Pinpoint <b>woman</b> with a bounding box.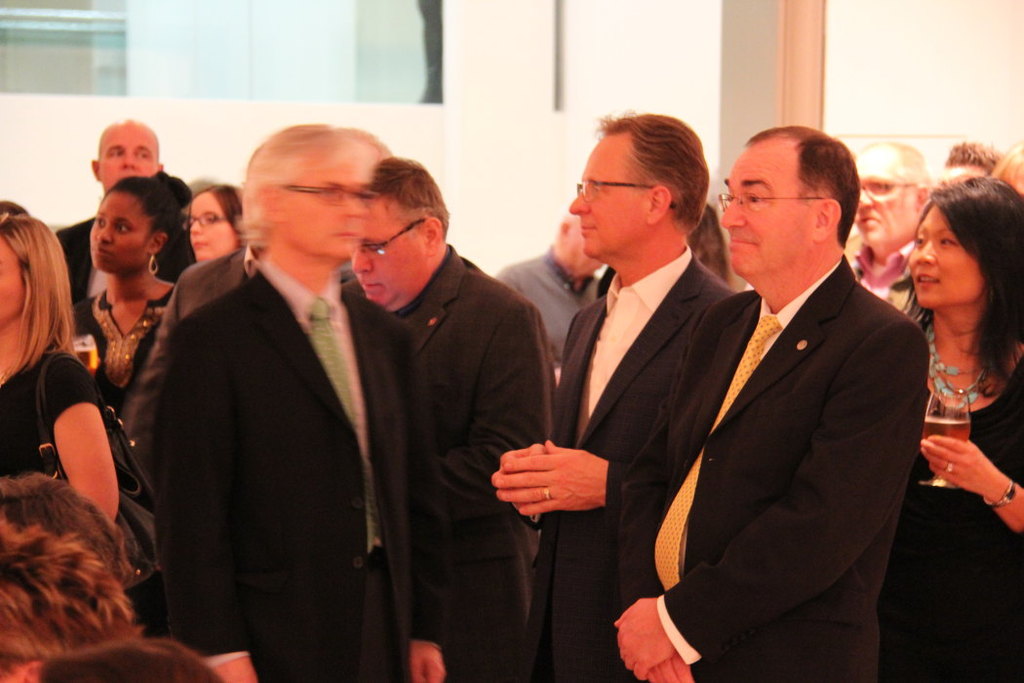
bbox(72, 168, 171, 465).
